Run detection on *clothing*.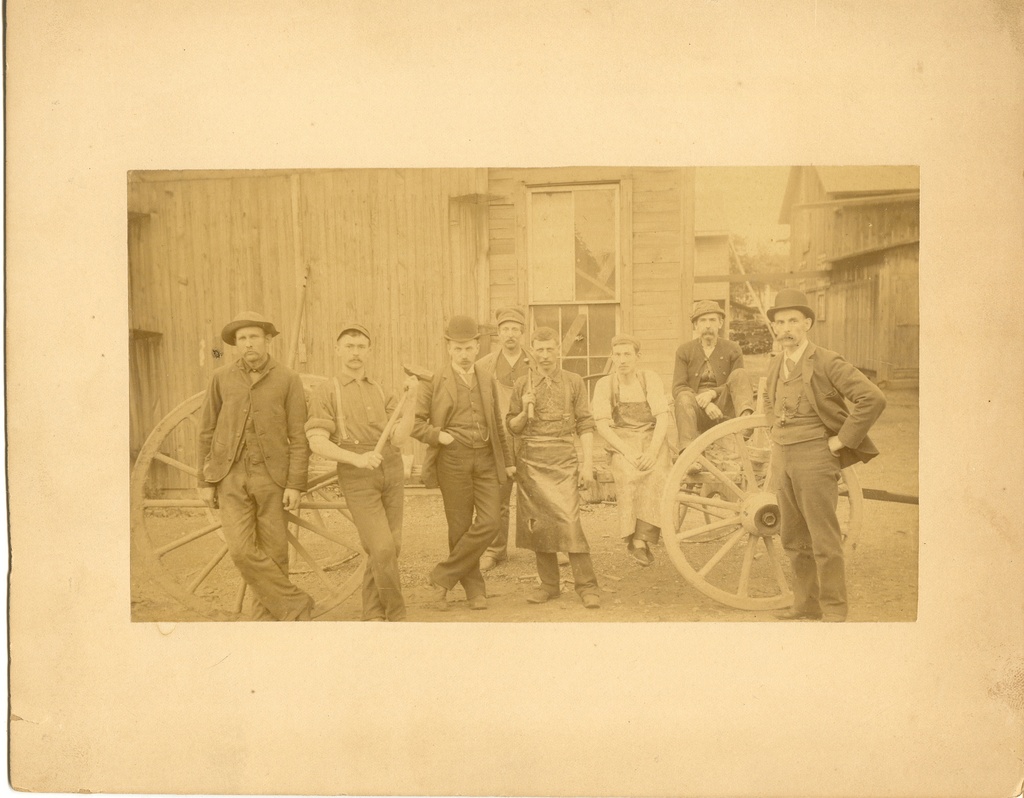
Result: crop(305, 373, 403, 620).
